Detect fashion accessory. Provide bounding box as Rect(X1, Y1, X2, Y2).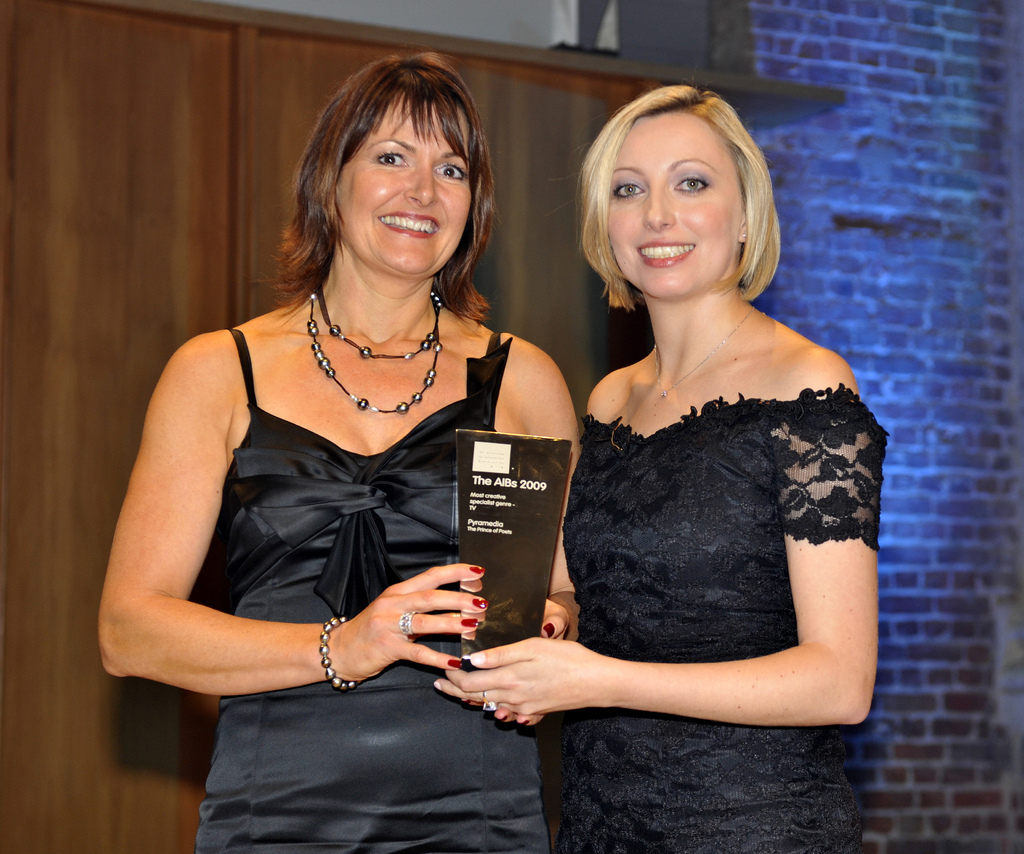
Rect(302, 296, 442, 419).
